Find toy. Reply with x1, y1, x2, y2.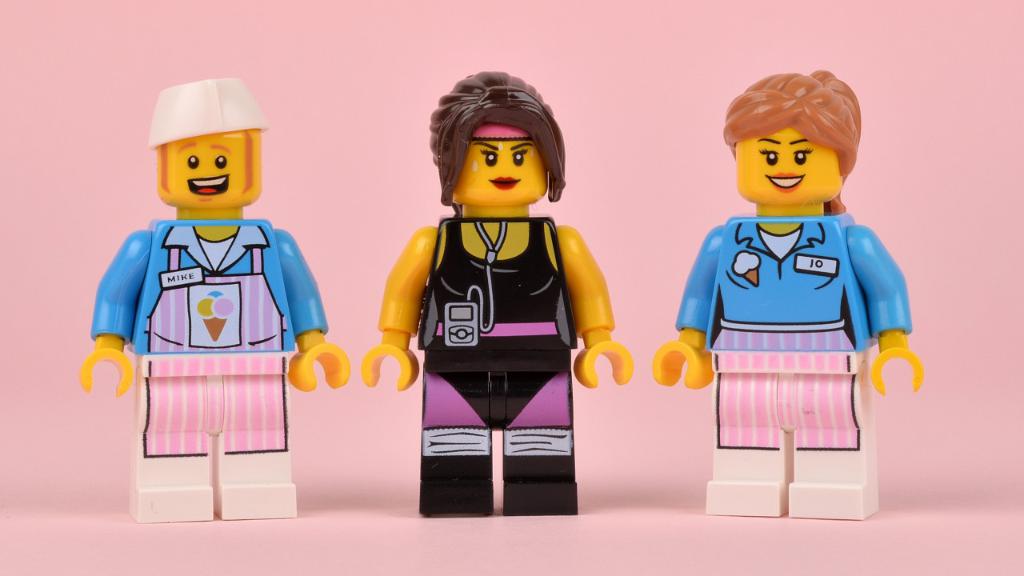
355, 69, 637, 516.
